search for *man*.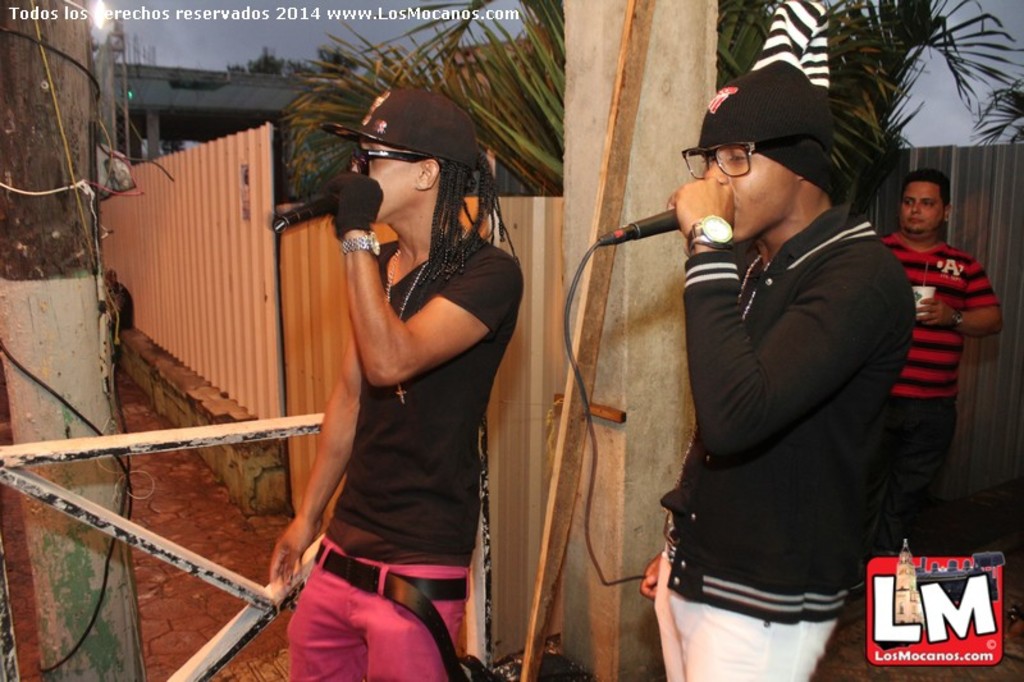
Found at BBox(884, 160, 1004, 554).
